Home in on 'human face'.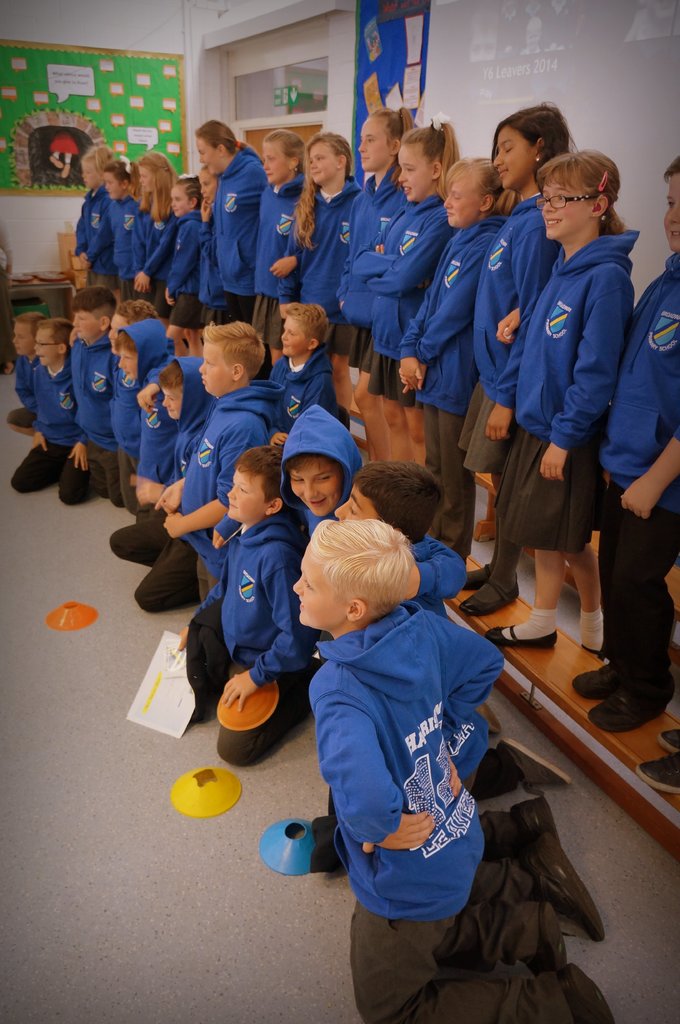
Homed in at BBox(139, 164, 154, 193).
